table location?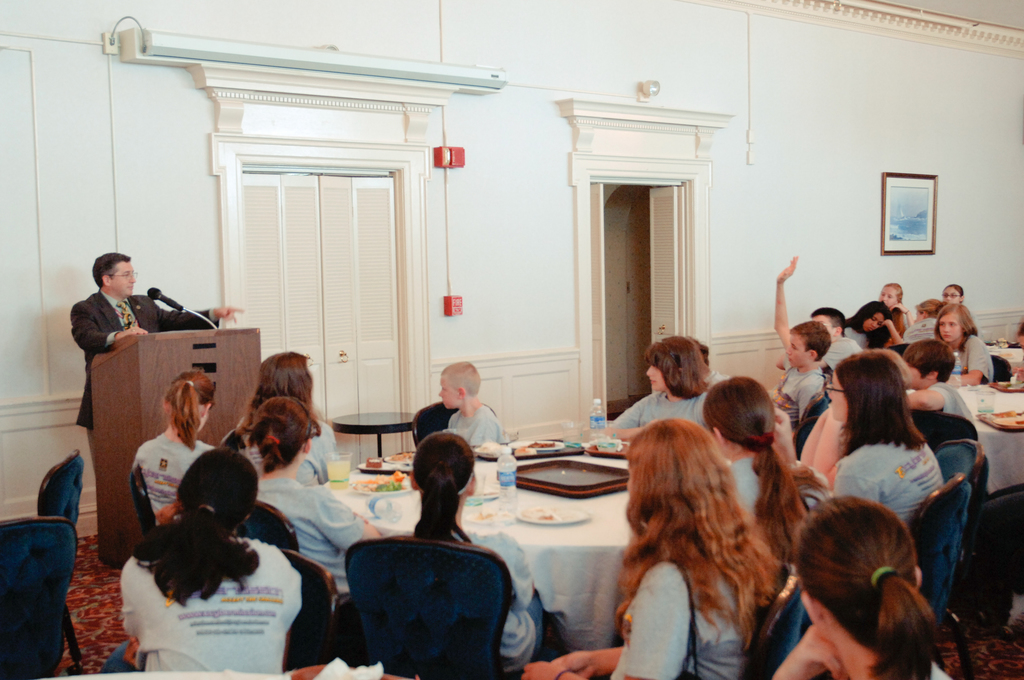
(x1=336, y1=449, x2=713, y2=665)
